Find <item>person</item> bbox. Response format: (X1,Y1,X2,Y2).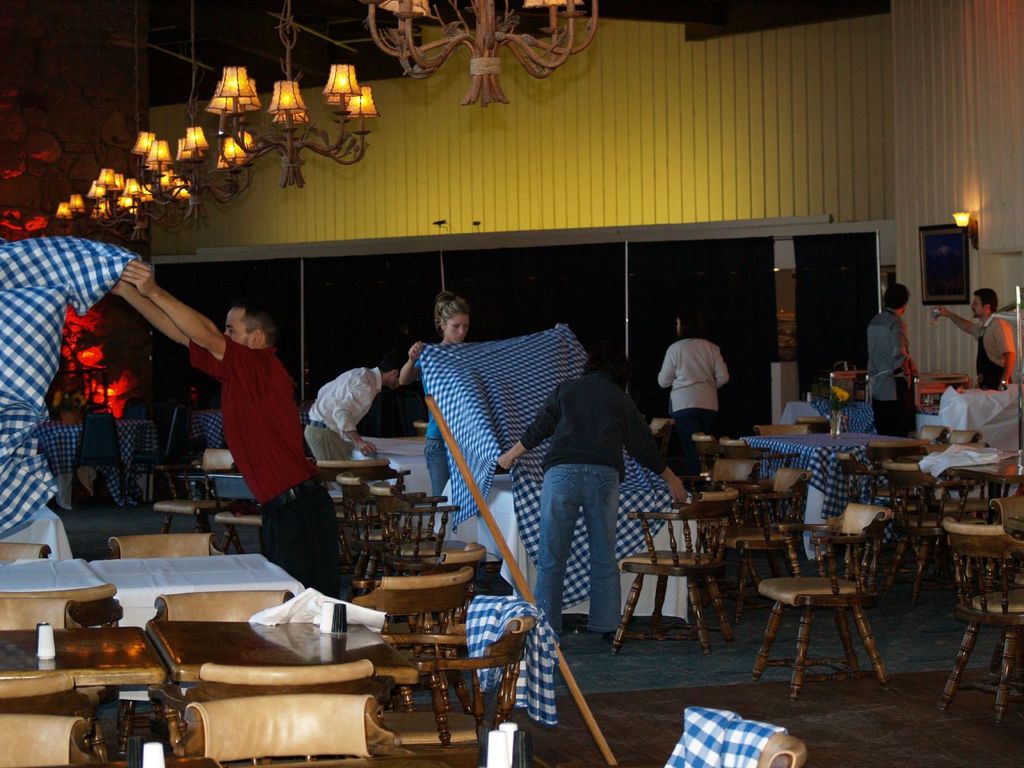
(658,309,738,467).
